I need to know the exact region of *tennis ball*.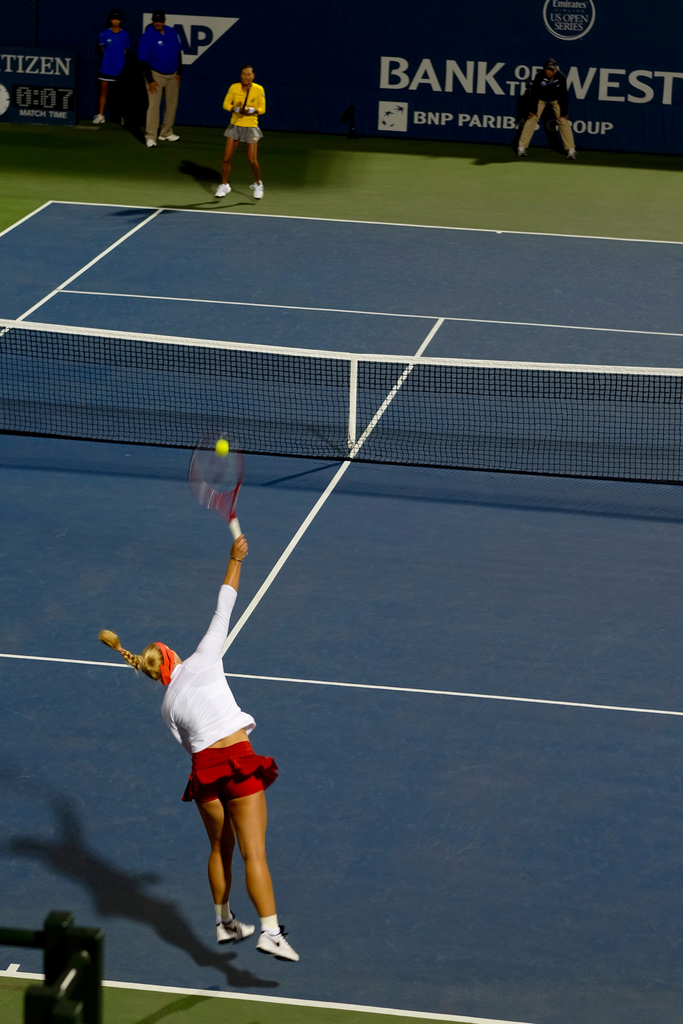
Region: [x1=215, y1=438, x2=227, y2=454].
